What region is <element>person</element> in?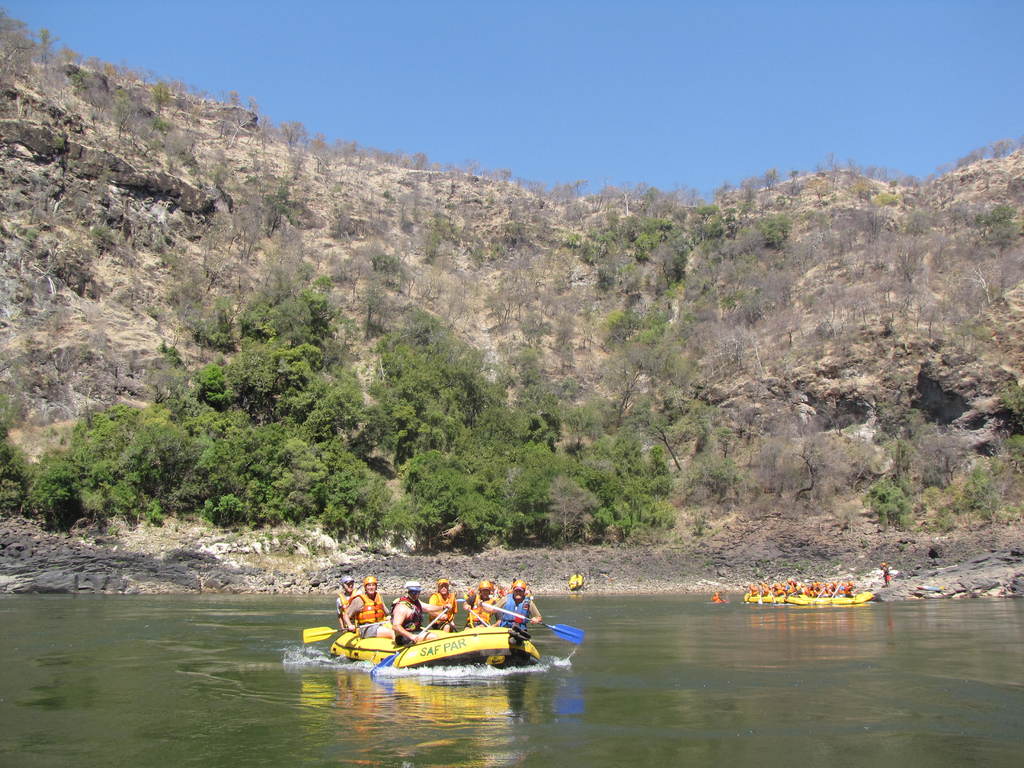
BBox(876, 558, 889, 593).
